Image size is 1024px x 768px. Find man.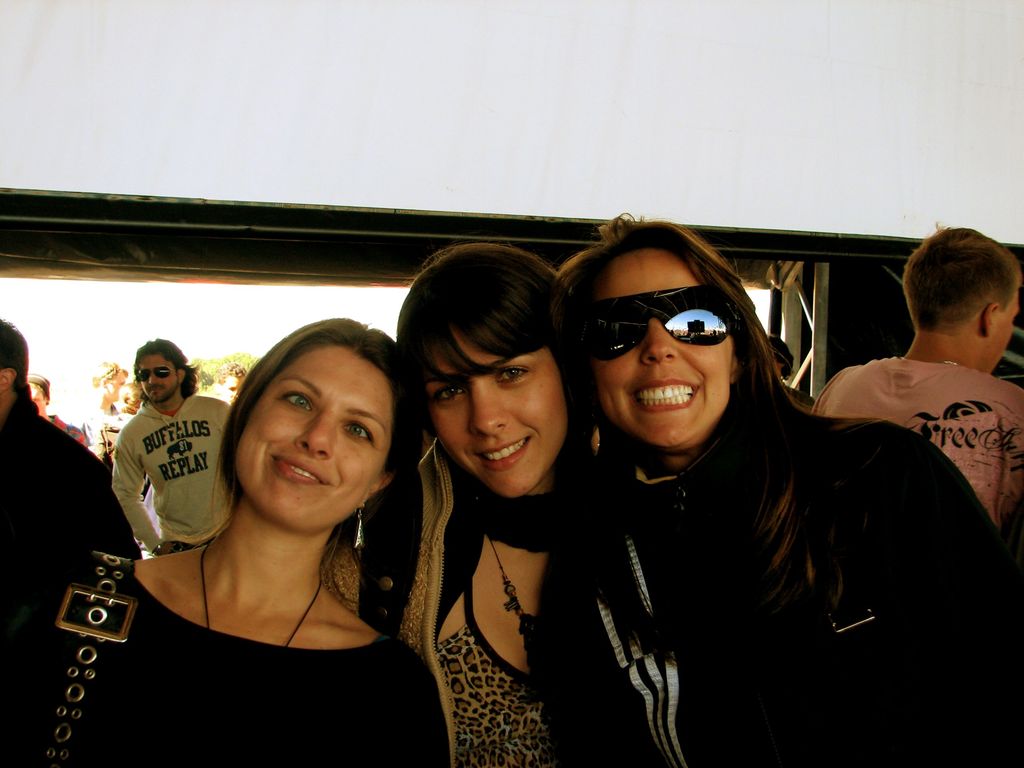
detection(25, 368, 90, 449).
